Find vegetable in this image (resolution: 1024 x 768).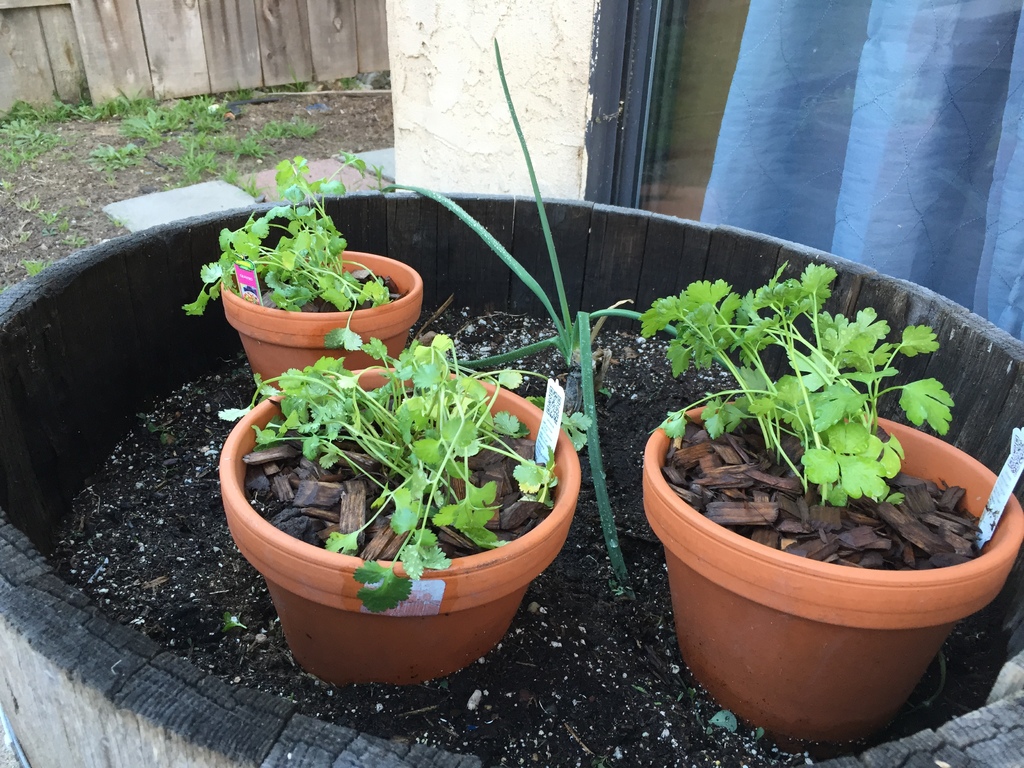
x1=182 y1=152 x2=399 y2=317.
